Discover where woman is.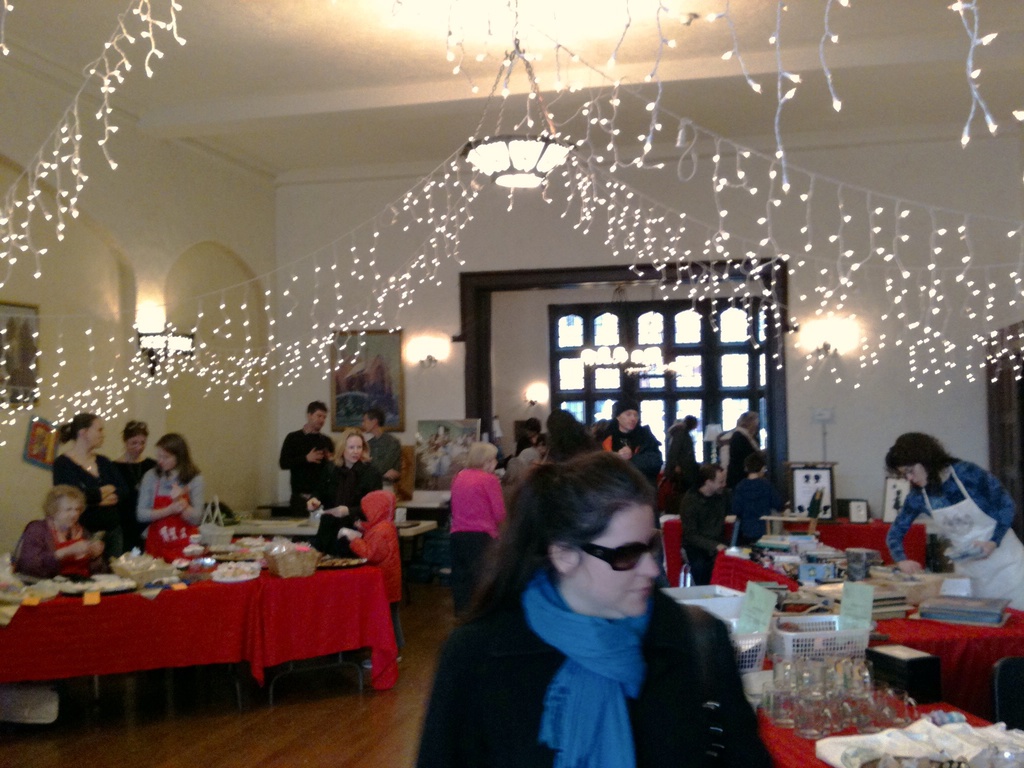
Discovered at {"left": 883, "top": 428, "right": 1023, "bottom": 612}.
